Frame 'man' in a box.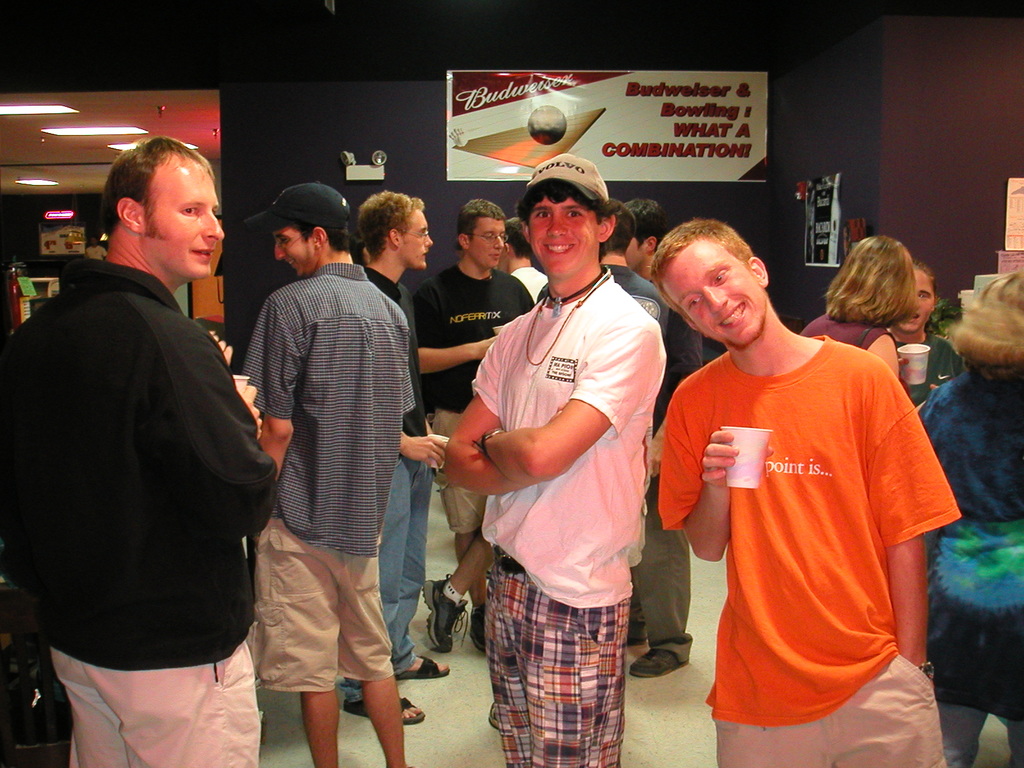
(x1=0, y1=132, x2=283, y2=767).
